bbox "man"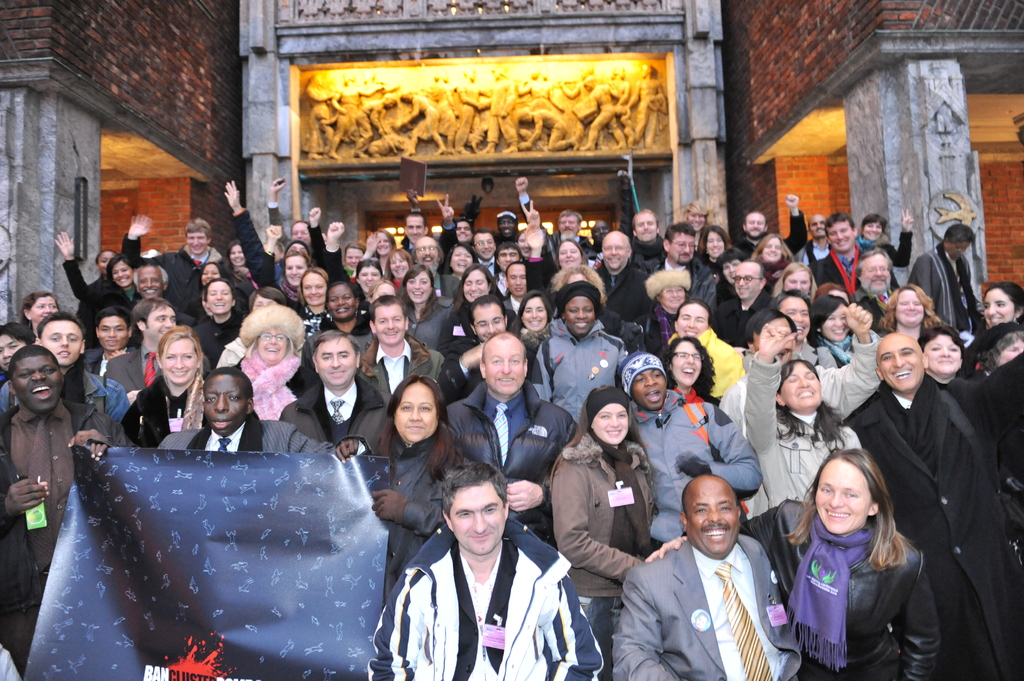
x1=717 y1=302 x2=880 y2=440
